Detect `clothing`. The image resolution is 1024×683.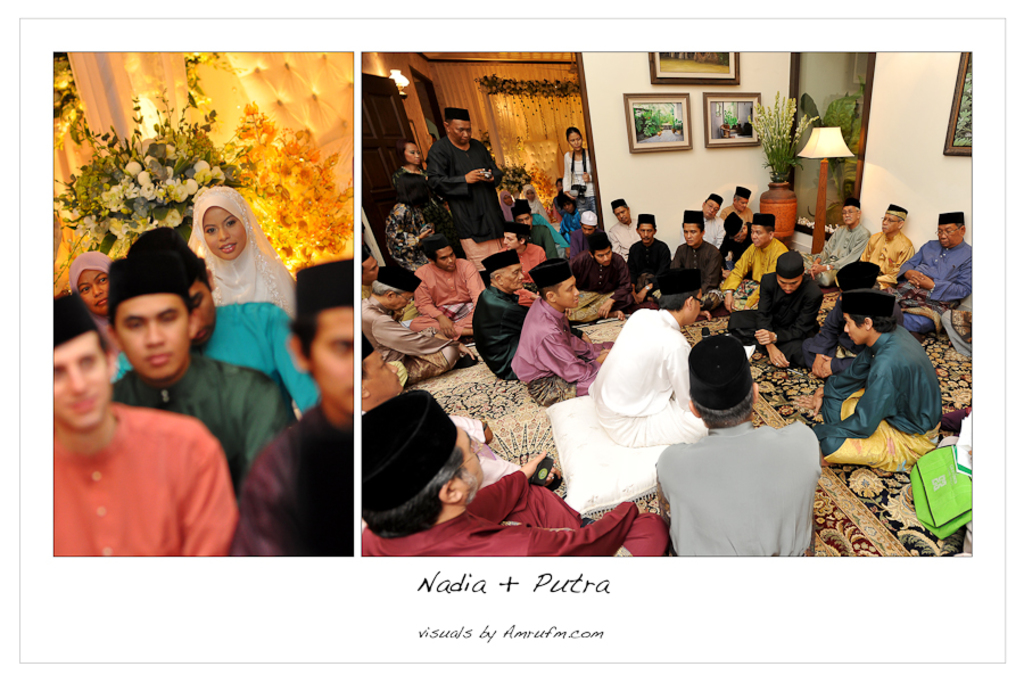
560, 205, 578, 230.
